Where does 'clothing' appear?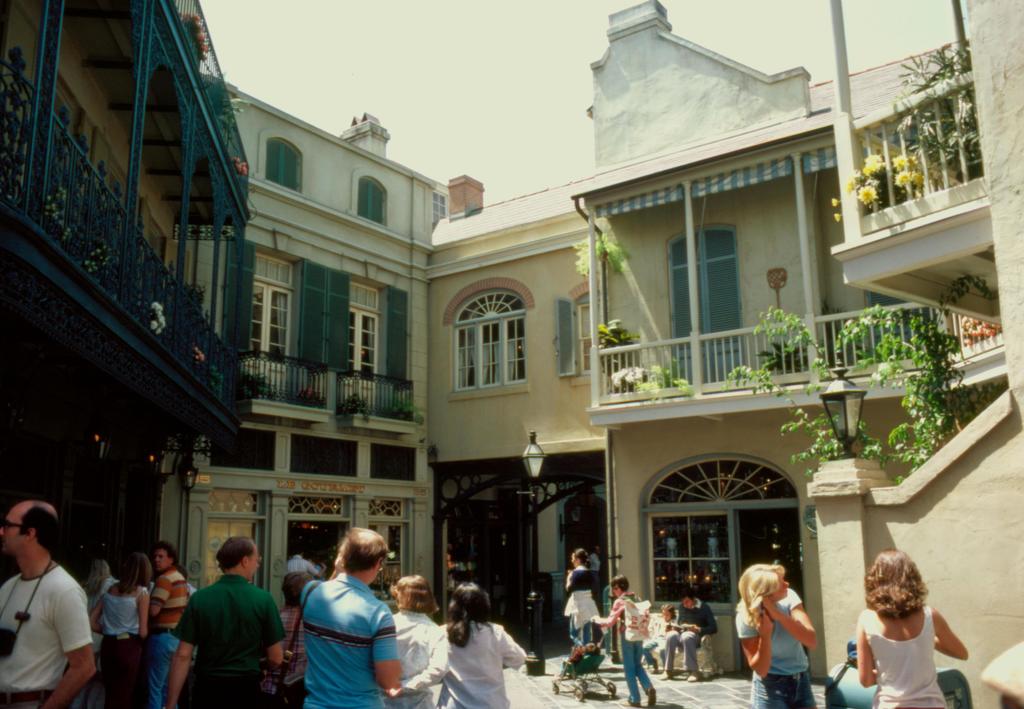
Appears at left=858, top=603, right=943, bottom=708.
